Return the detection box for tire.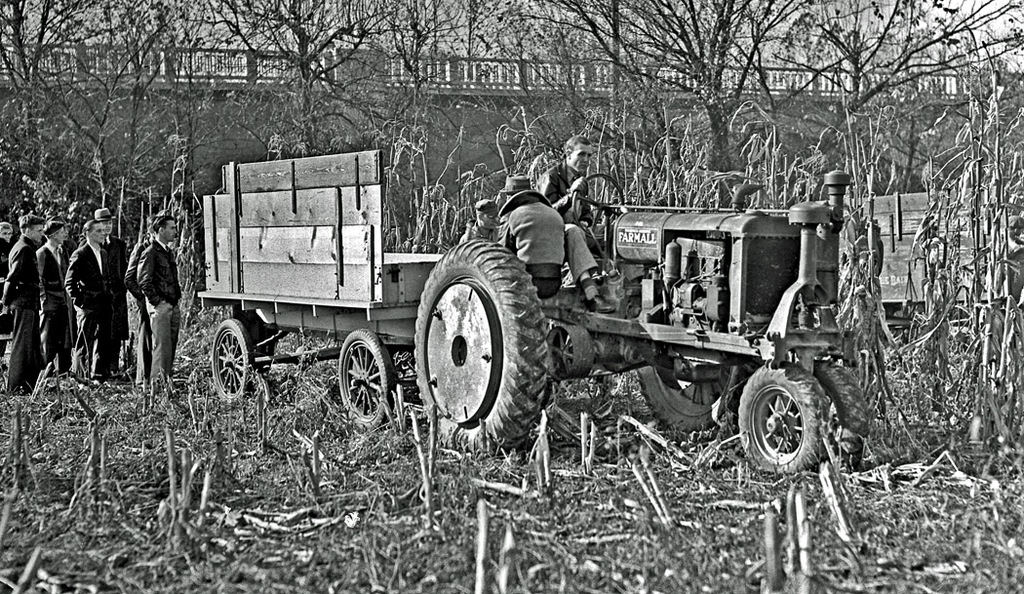
bbox(826, 366, 872, 435).
